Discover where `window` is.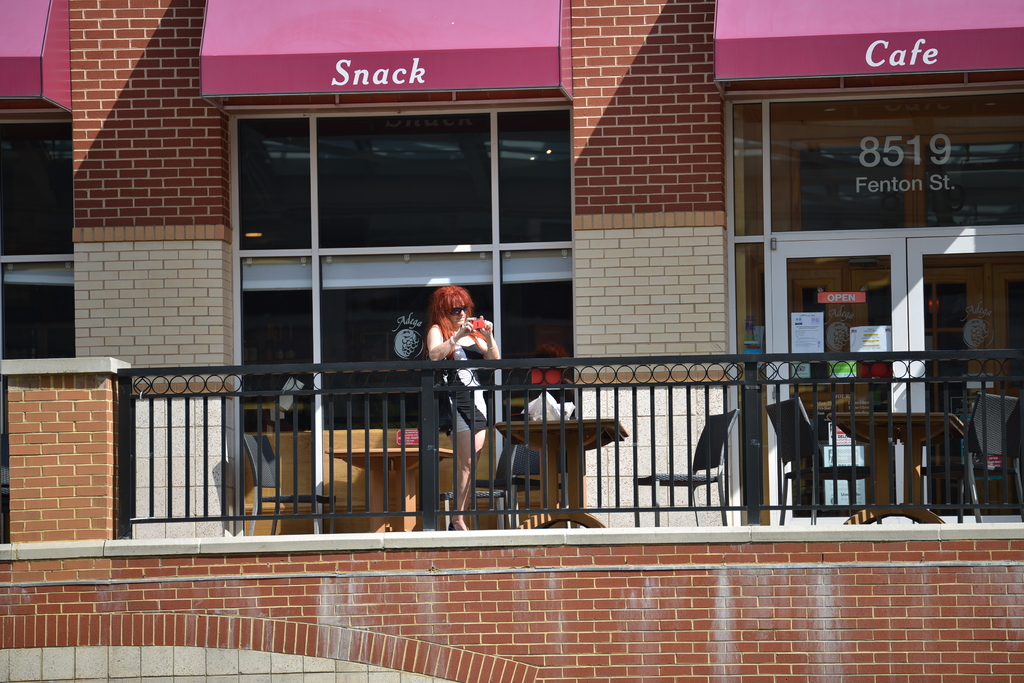
Discovered at region(0, 256, 71, 360).
